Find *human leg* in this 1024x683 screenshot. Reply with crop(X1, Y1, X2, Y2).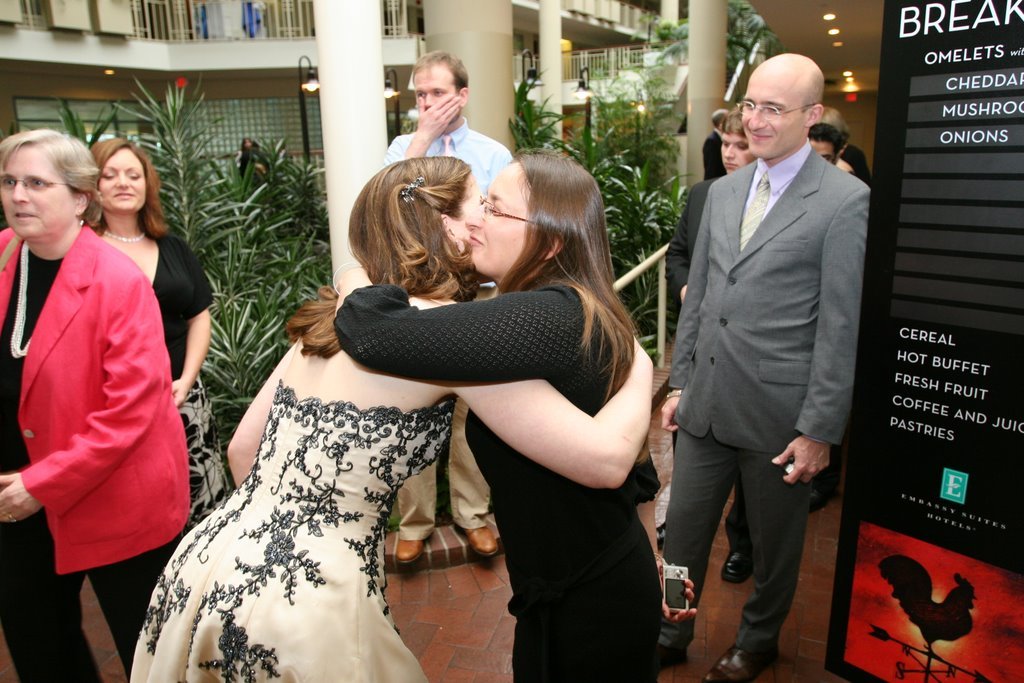
crop(659, 395, 738, 661).
